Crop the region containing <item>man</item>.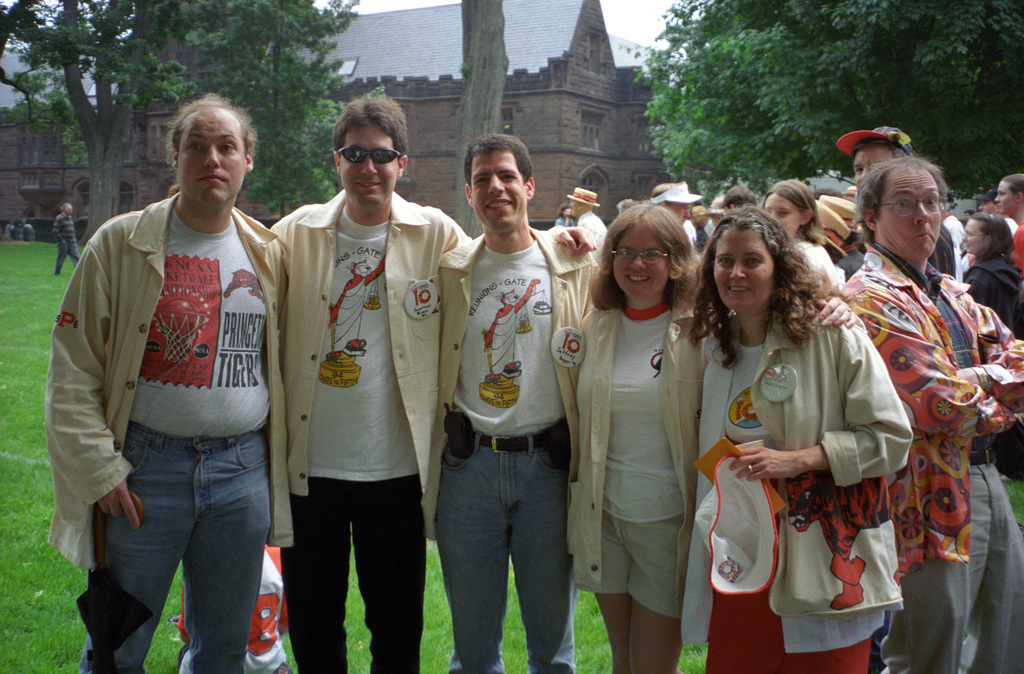
Crop region: <box>970,188,1020,239</box>.
